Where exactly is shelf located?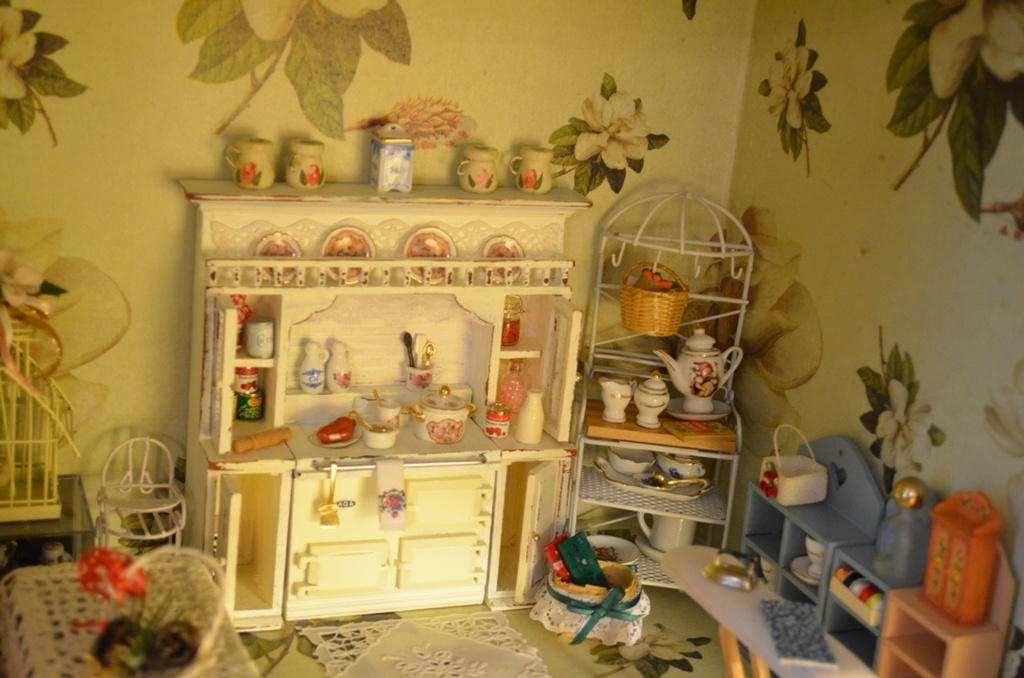
Its bounding box is bbox=(572, 412, 747, 599).
